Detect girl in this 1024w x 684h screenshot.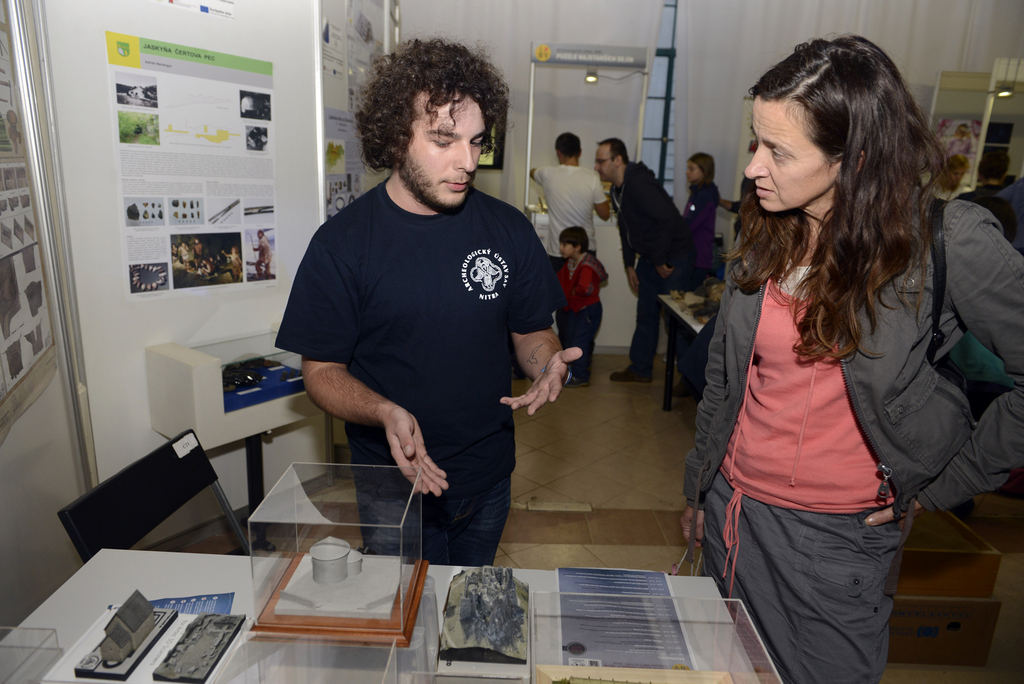
Detection: x1=680, y1=152, x2=723, y2=277.
